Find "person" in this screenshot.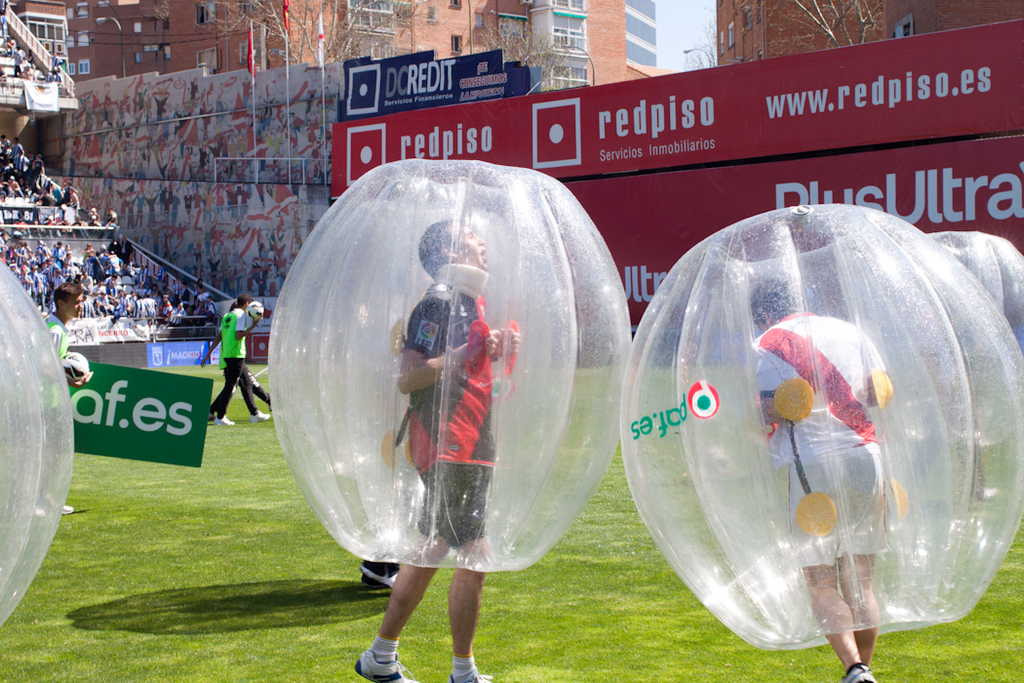
The bounding box for "person" is select_region(751, 279, 892, 682).
